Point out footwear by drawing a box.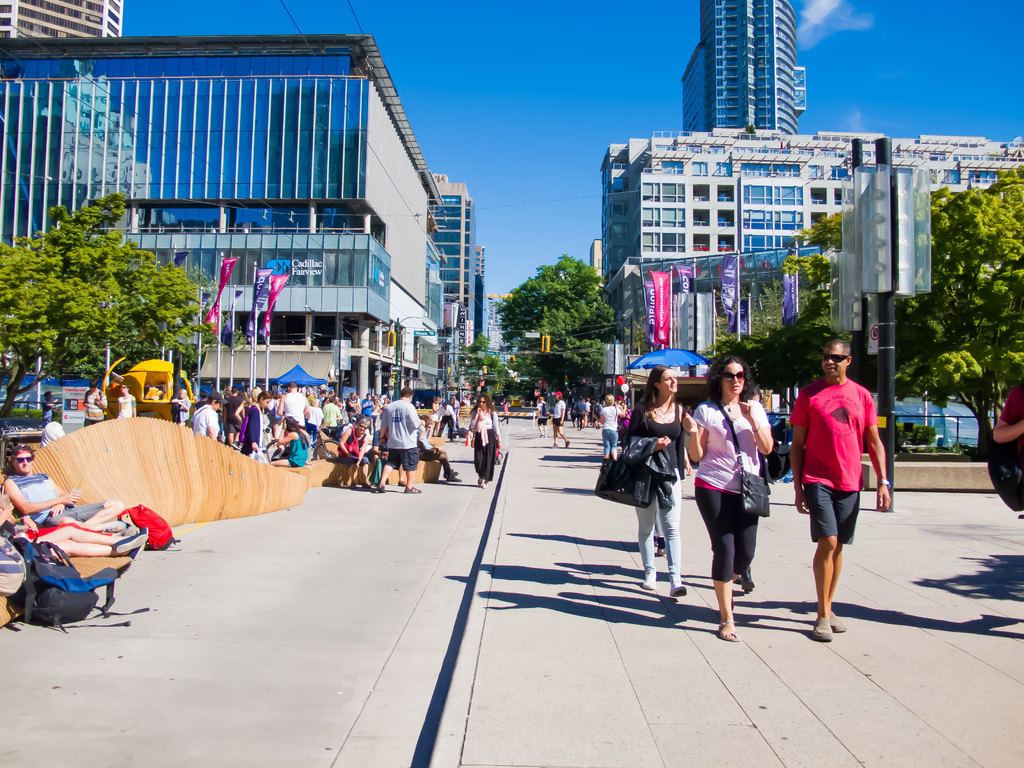
x1=723, y1=616, x2=738, y2=641.
